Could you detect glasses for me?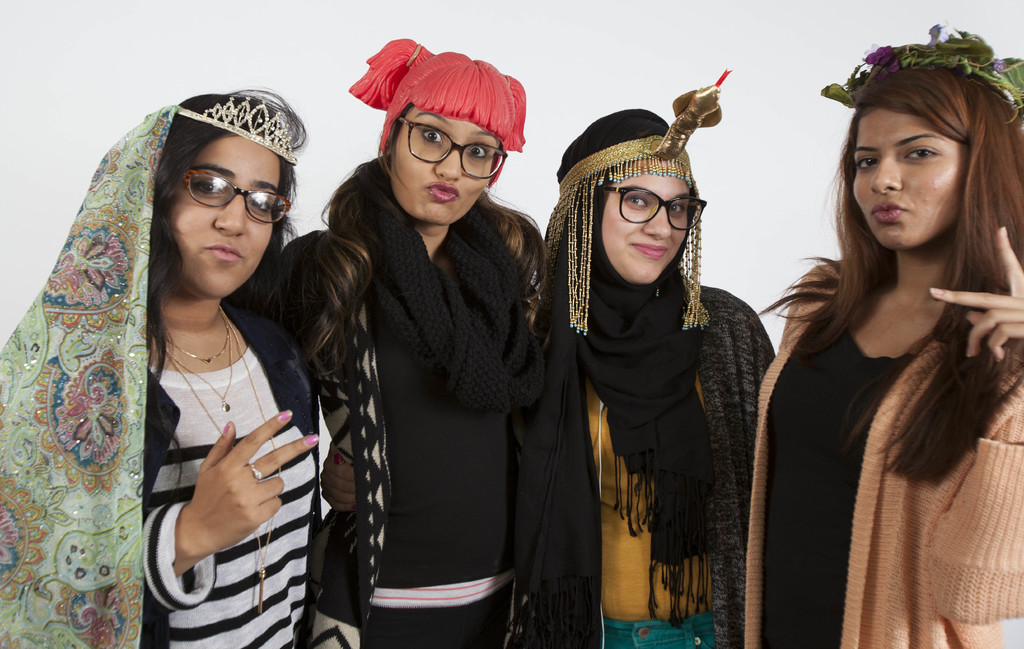
Detection result: left=400, top=117, right=508, bottom=180.
